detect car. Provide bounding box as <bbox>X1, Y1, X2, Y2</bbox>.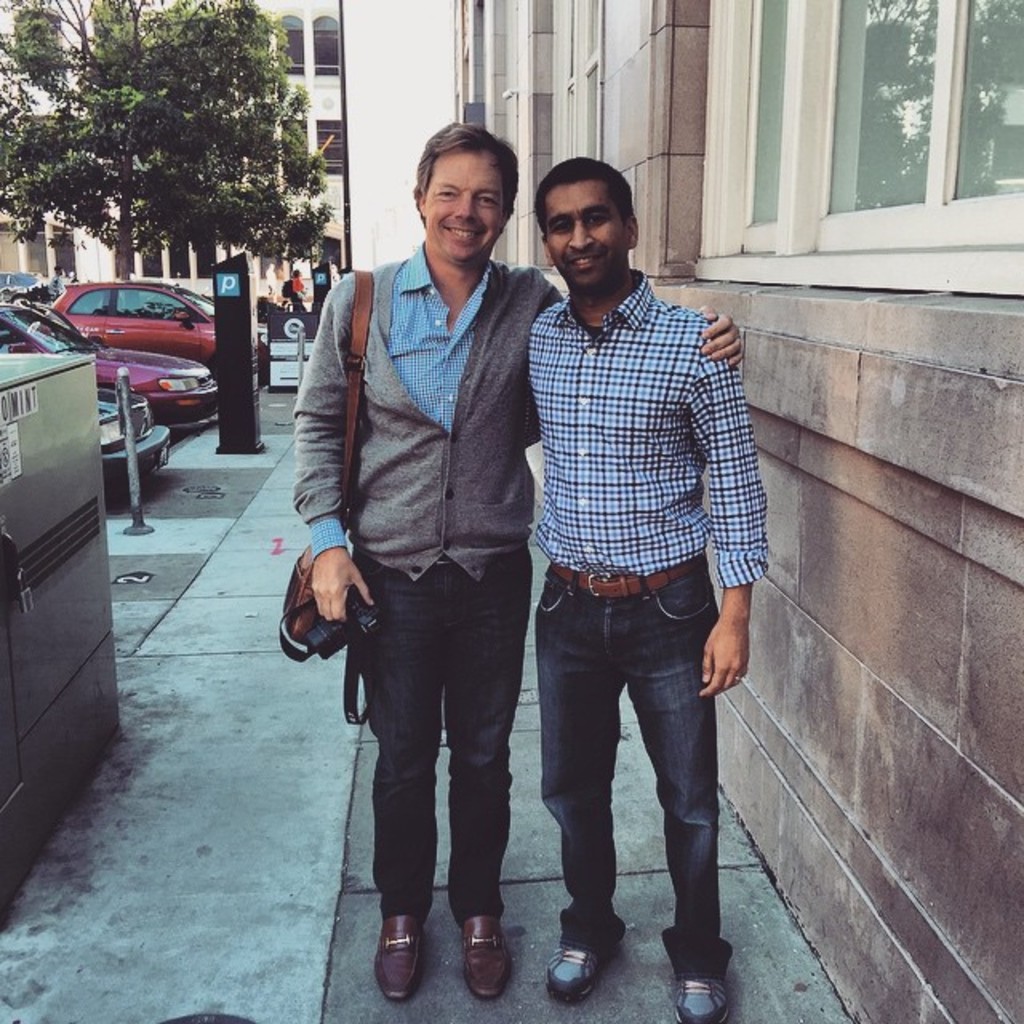
<bbox>0, 302, 219, 418</bbox>.
